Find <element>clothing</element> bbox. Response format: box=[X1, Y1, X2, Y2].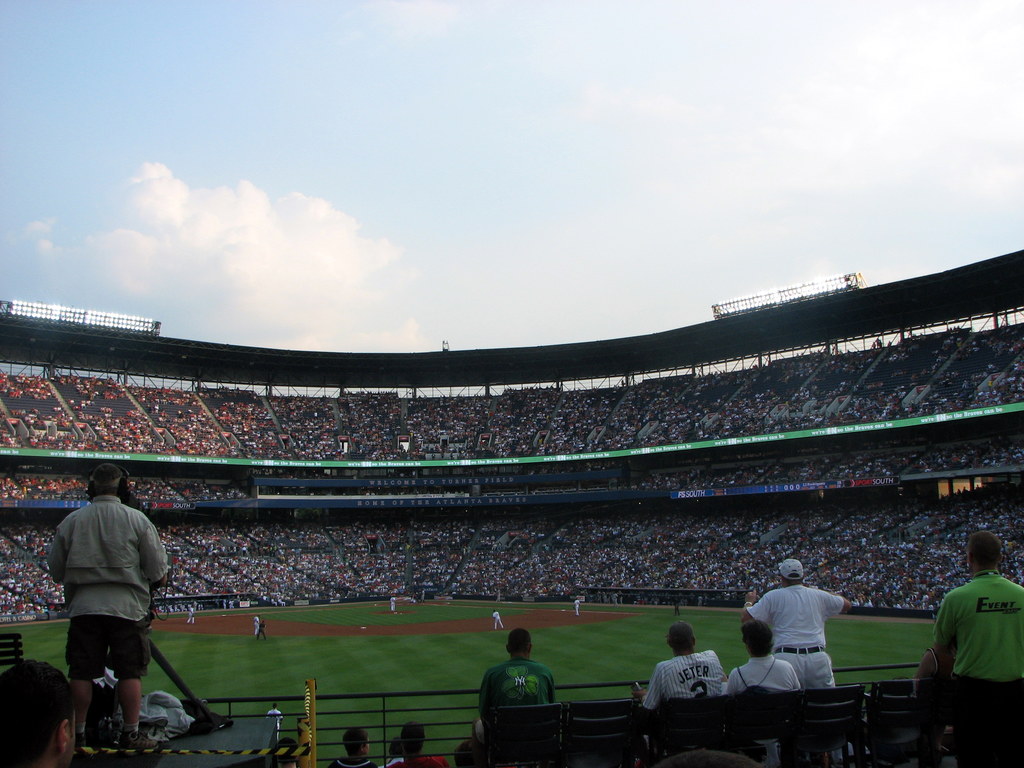
box=[715, 648, 804, 695].
